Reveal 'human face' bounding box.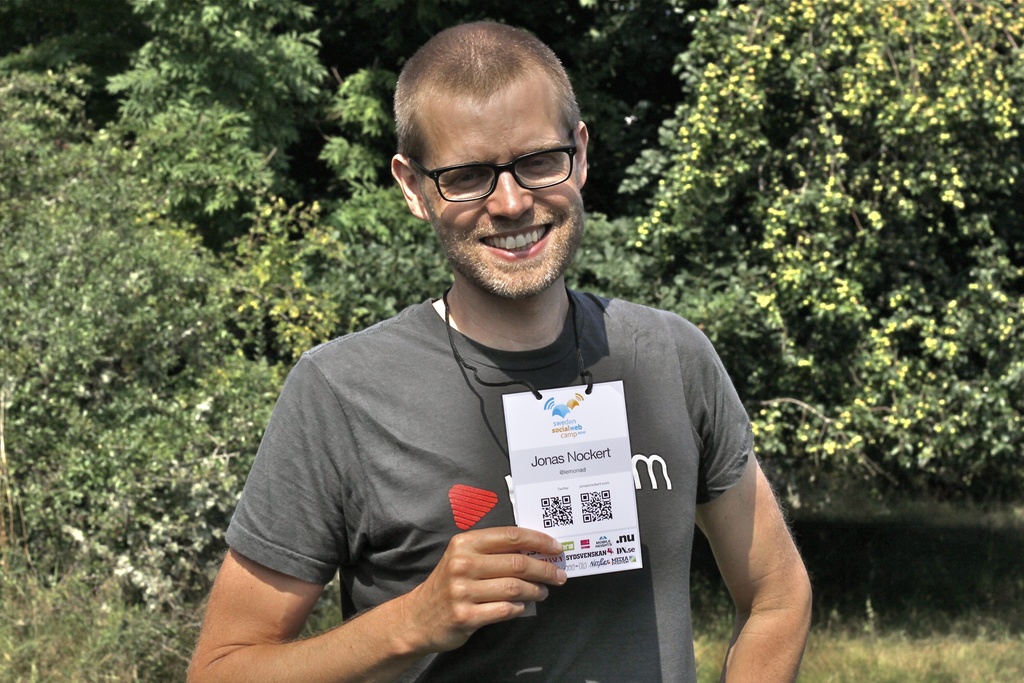
Revealed: locate(420, 88, 586, 297).
